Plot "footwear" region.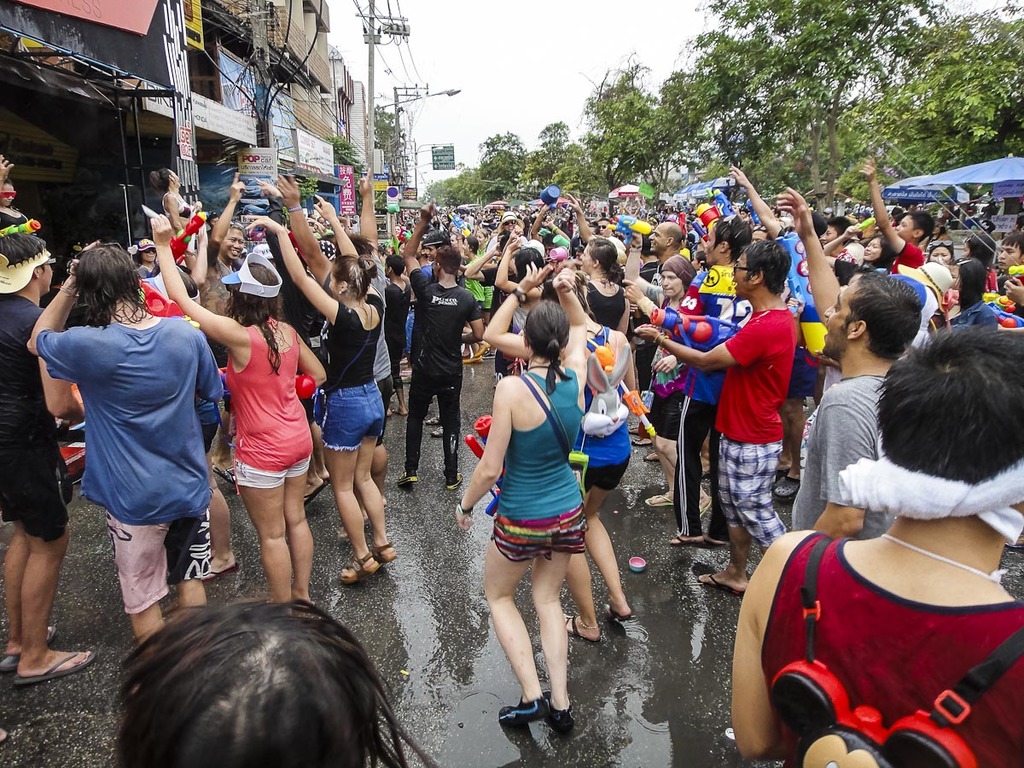
Plotted at detection(0, 621, 60, 672).
